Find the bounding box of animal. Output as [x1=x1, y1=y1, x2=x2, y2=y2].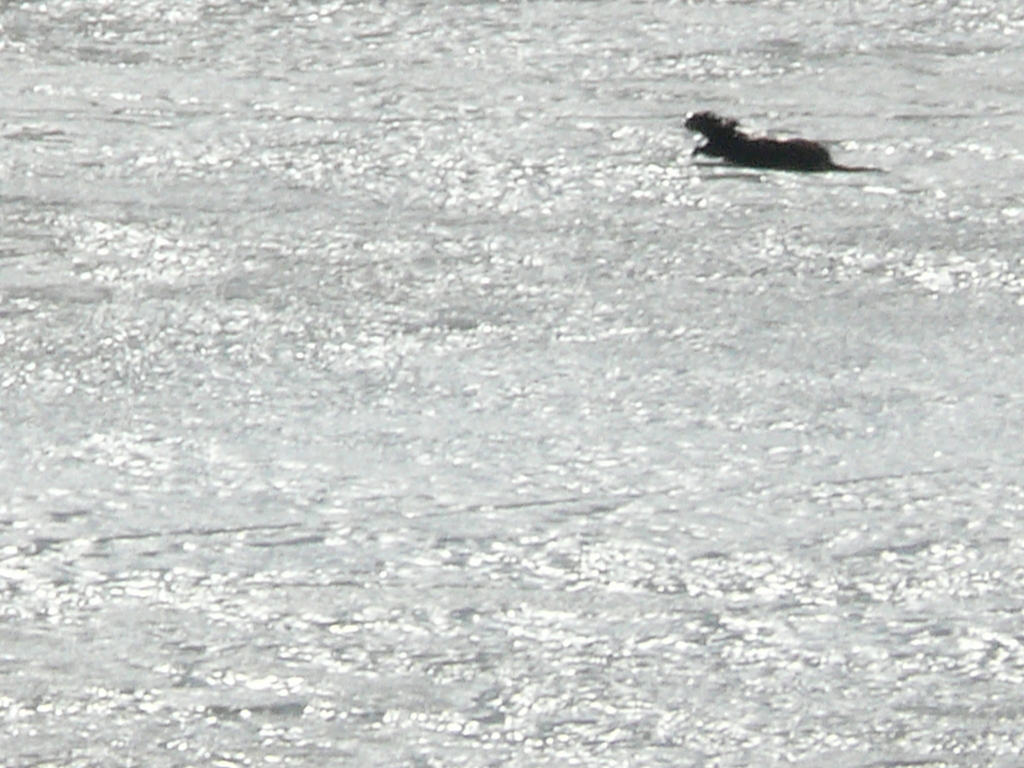
[x1=682, y1=110, x2=881, y2=177].
